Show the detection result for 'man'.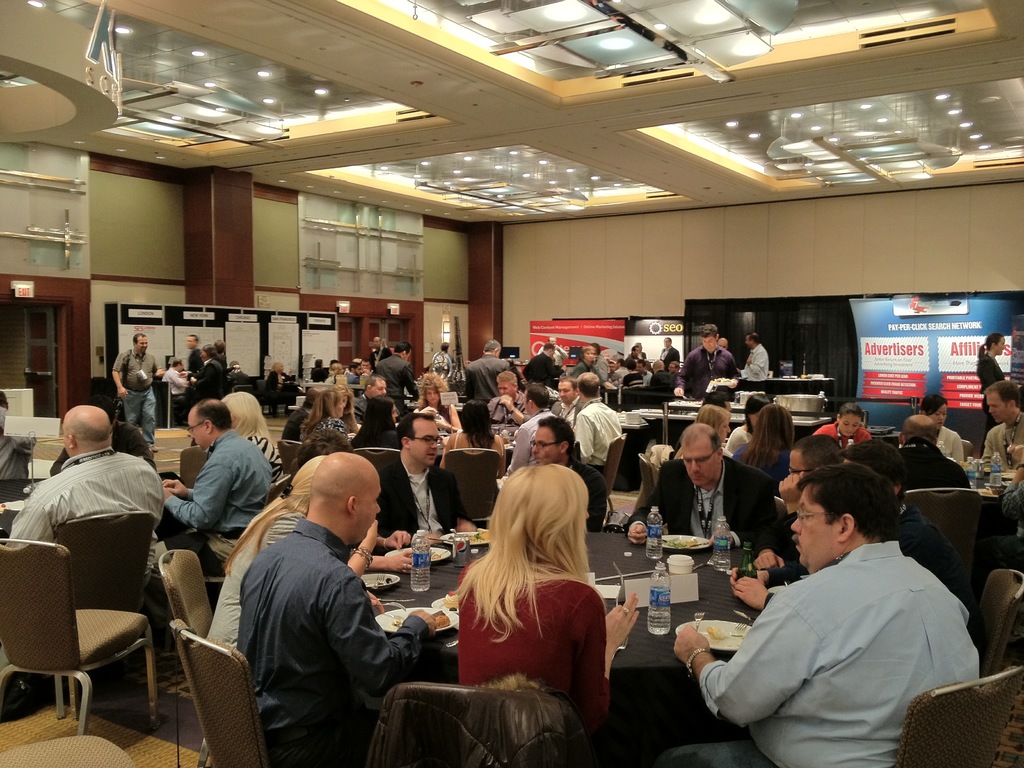
pyautogui.locateOnScreen(0, 390, 37, 477).
